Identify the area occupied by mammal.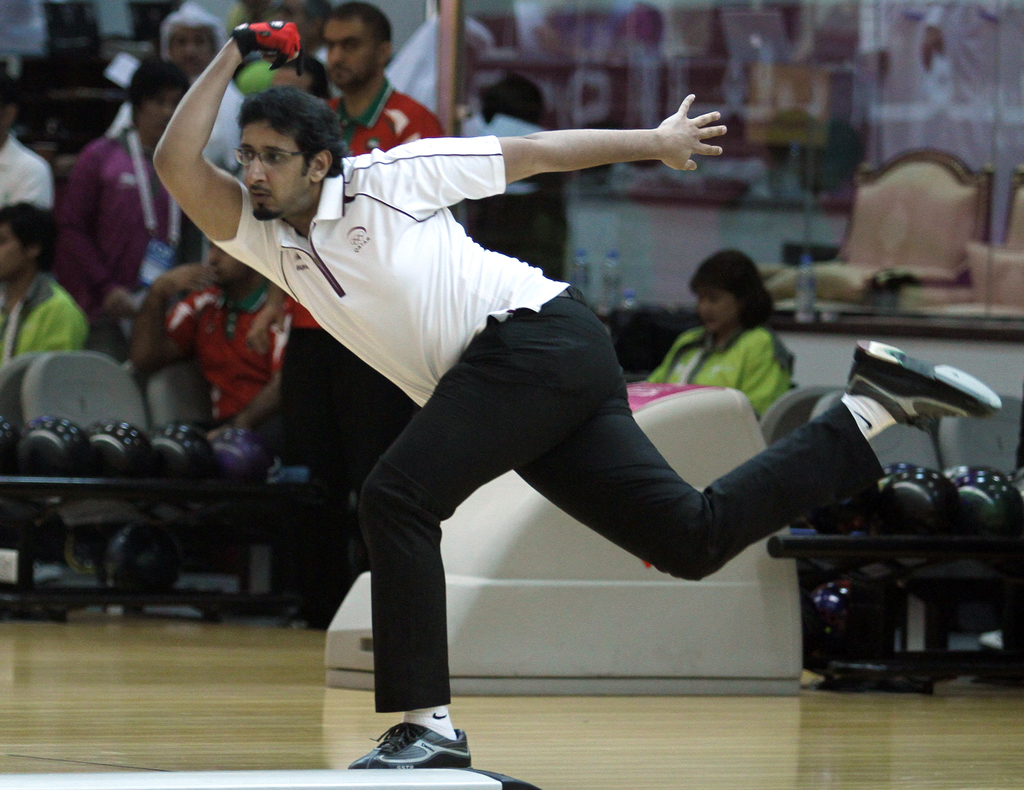
Area: {"left": 0, "top": 204, "right": 86, "bottom": 377}.
